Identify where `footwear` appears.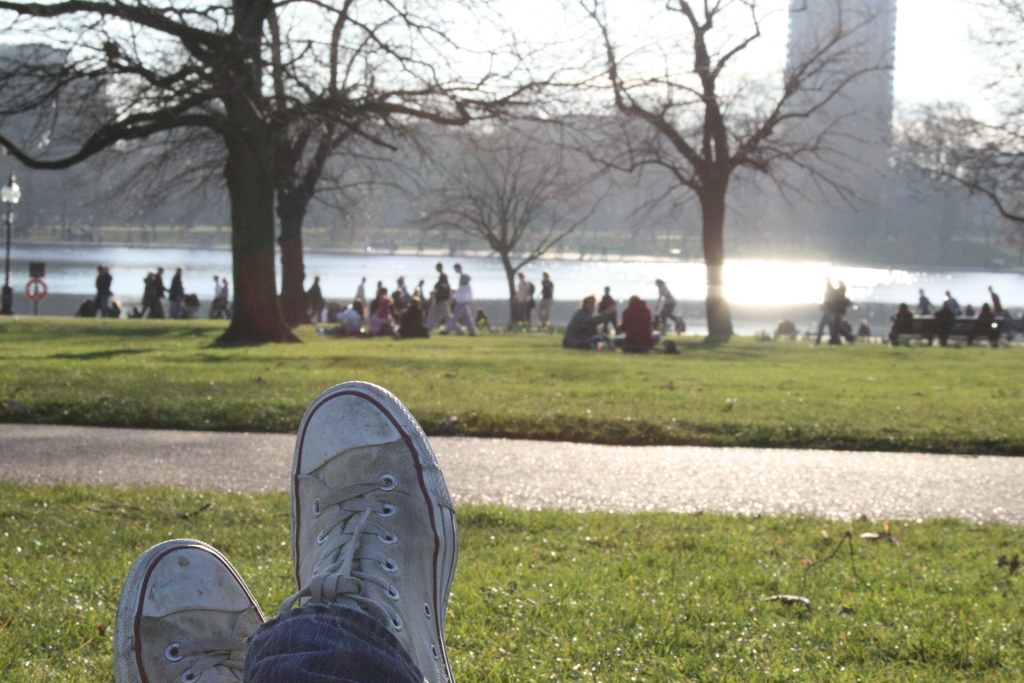
Appears at 109 534 269 682.
